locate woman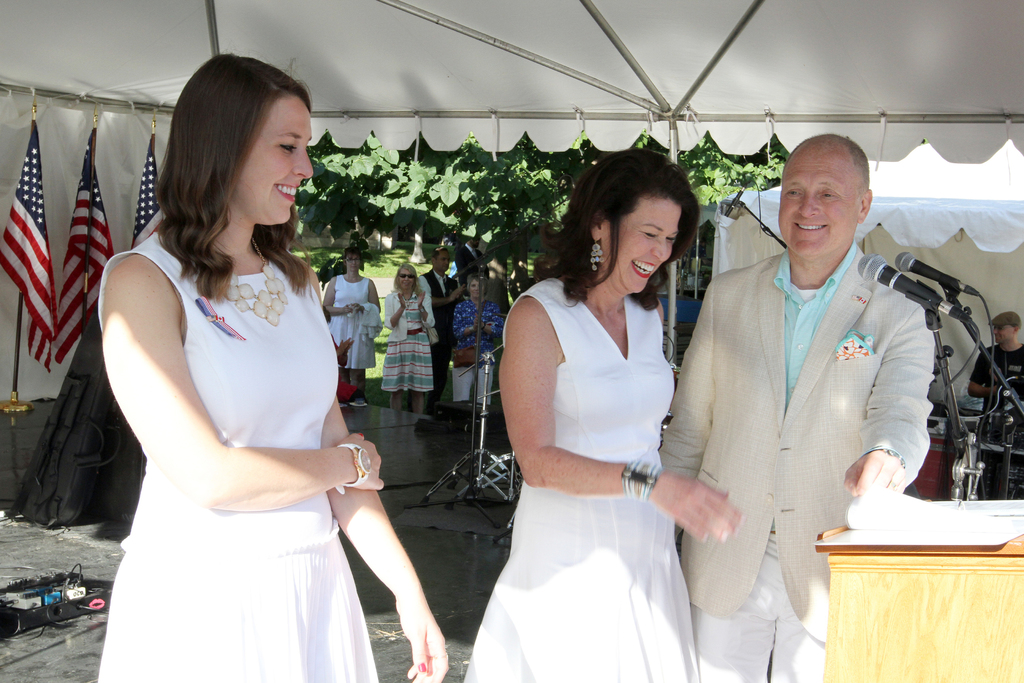
[469, 152, 748, 682]
